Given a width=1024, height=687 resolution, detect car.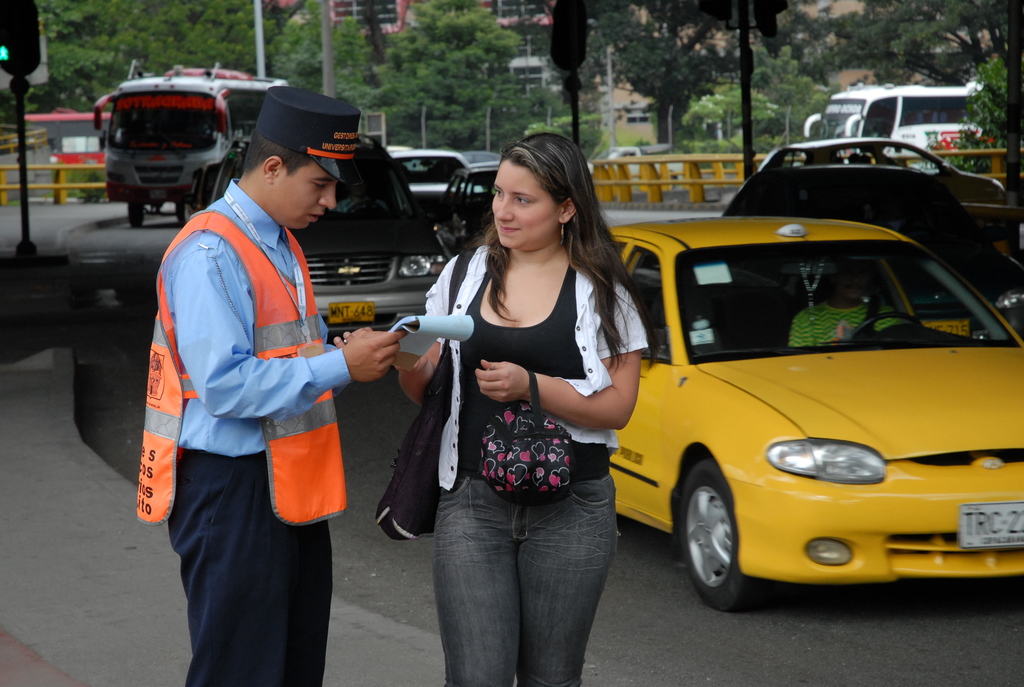
385,146,477,235.
